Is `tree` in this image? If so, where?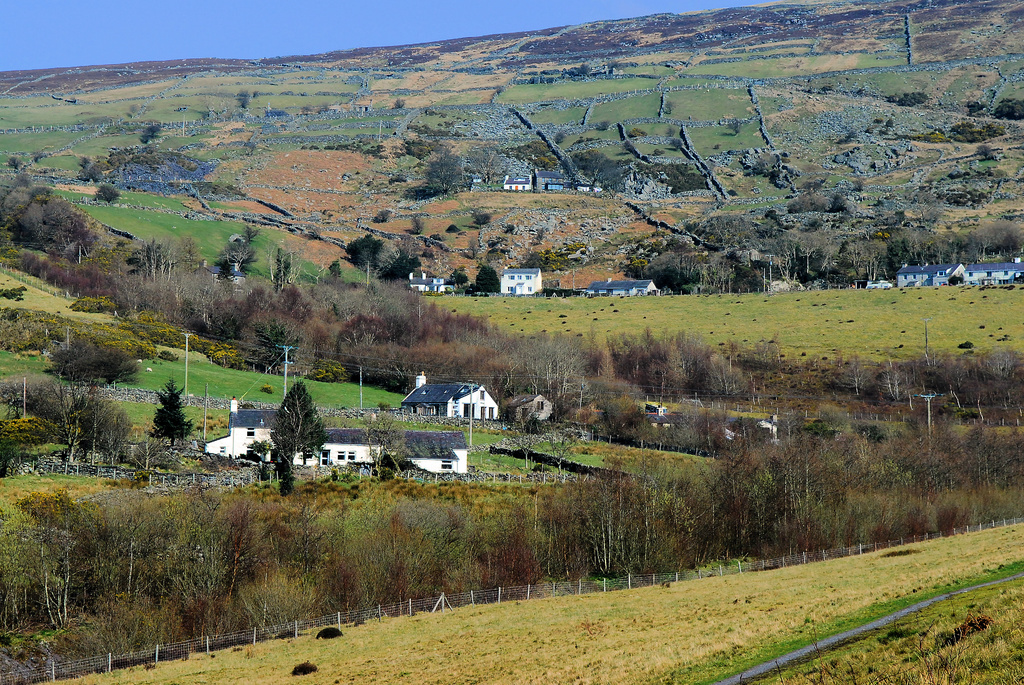
Yes, at x1=234 y1=91 x2=250 y2=111.
